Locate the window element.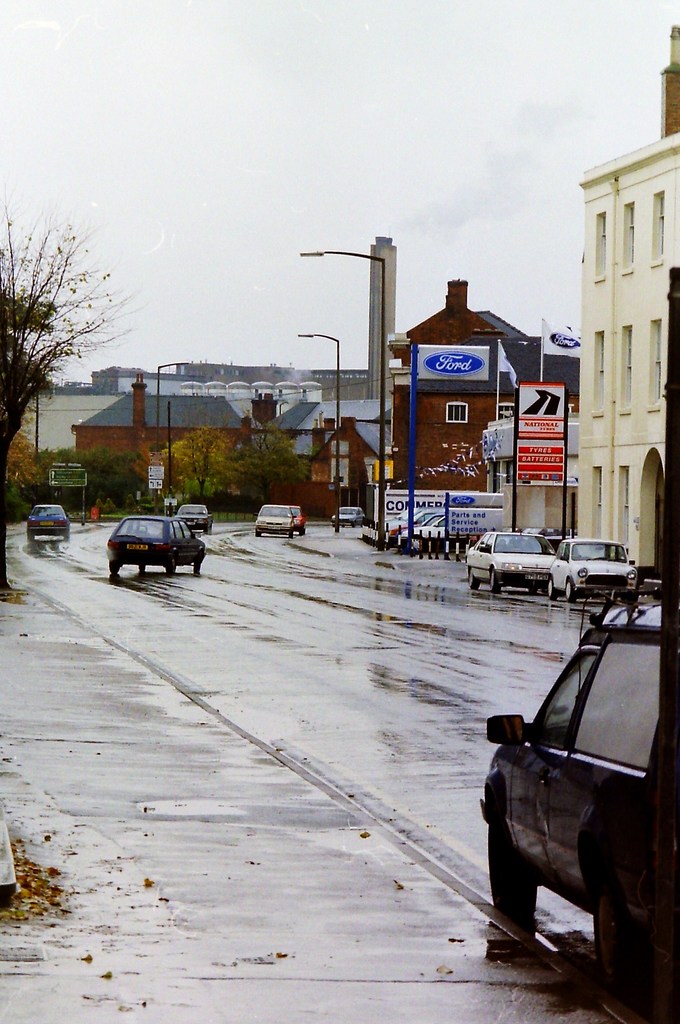
Element bbox: [x1=615, y1=467, x2=636, y2=547].
